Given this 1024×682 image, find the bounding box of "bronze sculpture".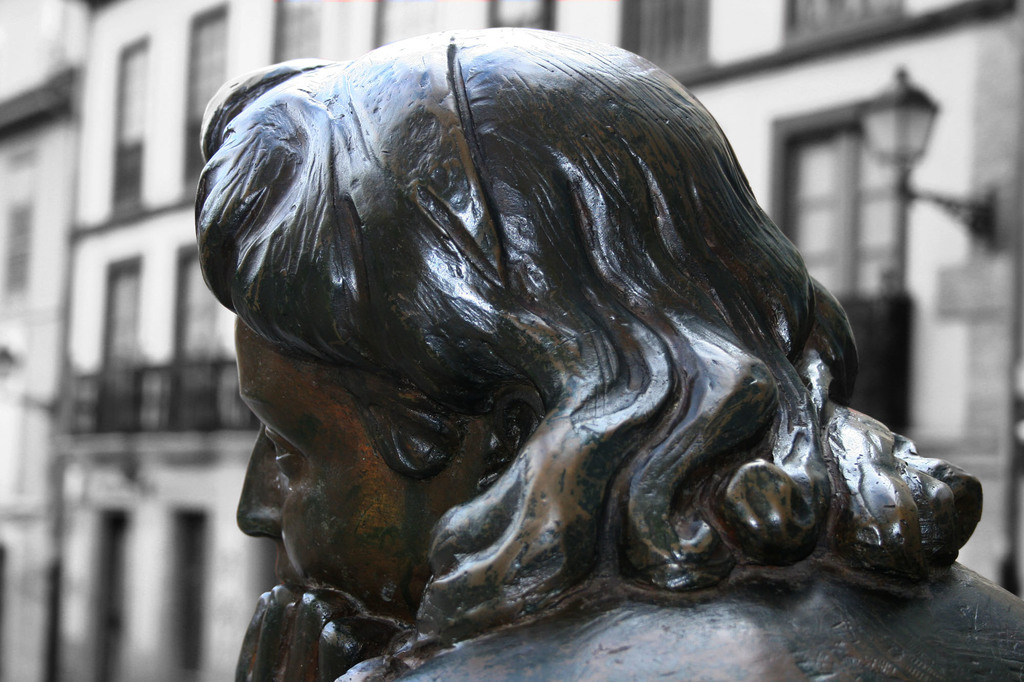
<box>234,34,1023,681</box>.
